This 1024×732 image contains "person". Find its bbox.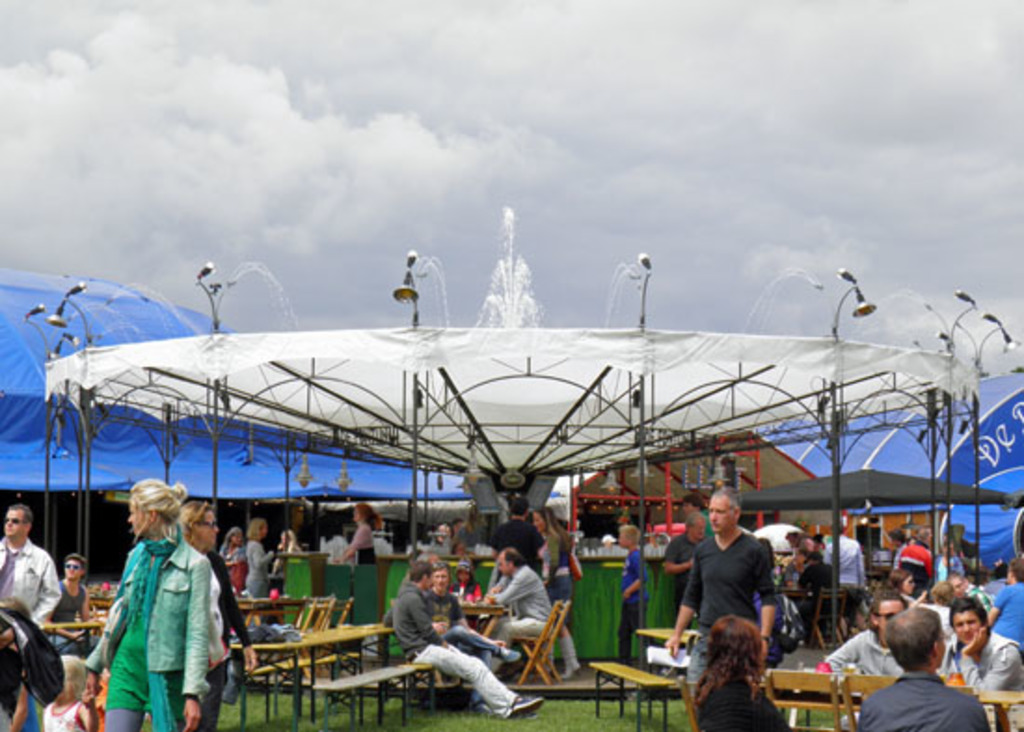
Rect(938, 536, 970, 581).
